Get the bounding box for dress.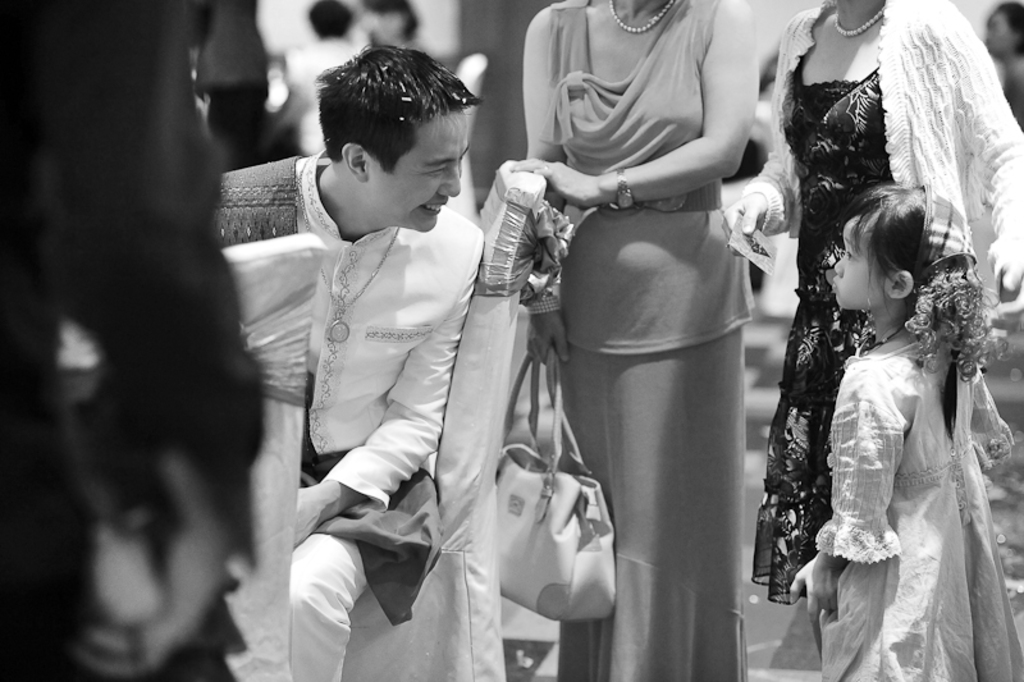
815:340:1023:681.
